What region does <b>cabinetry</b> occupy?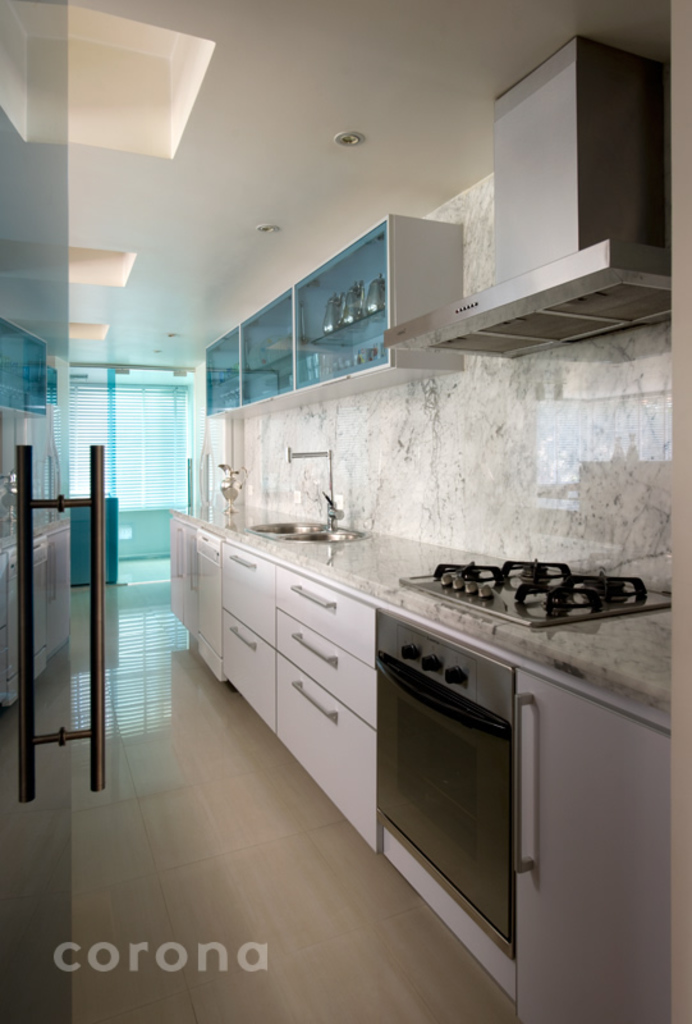
x1=274 y1=640 x2=377 y2=850.
